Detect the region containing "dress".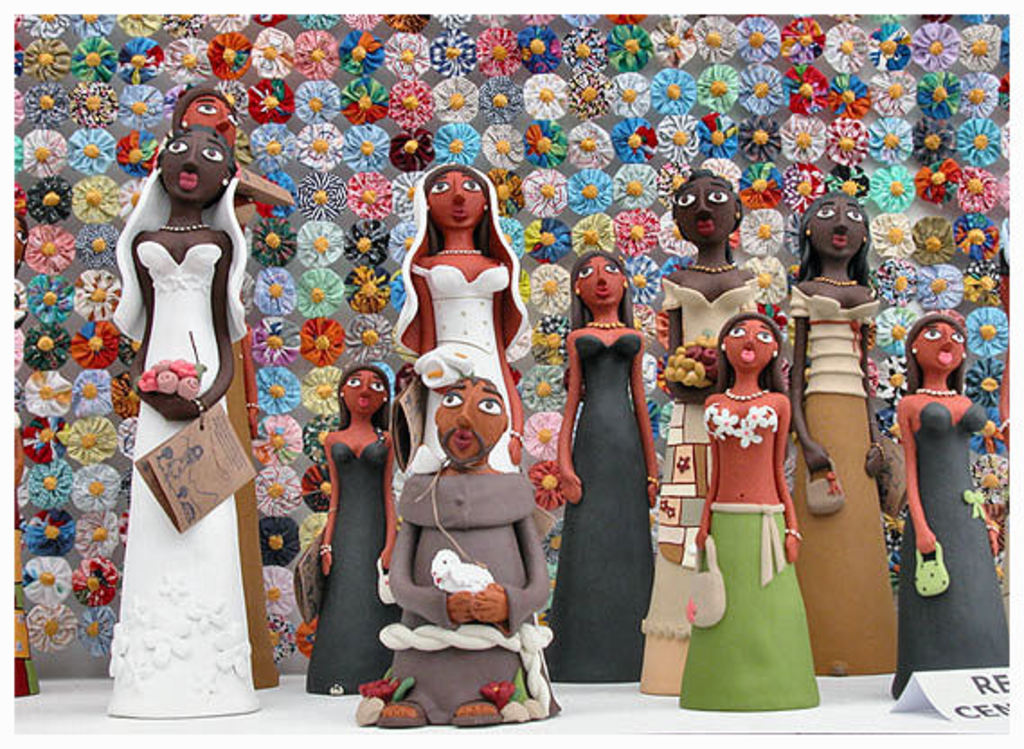
108, 238, 263, 713.
